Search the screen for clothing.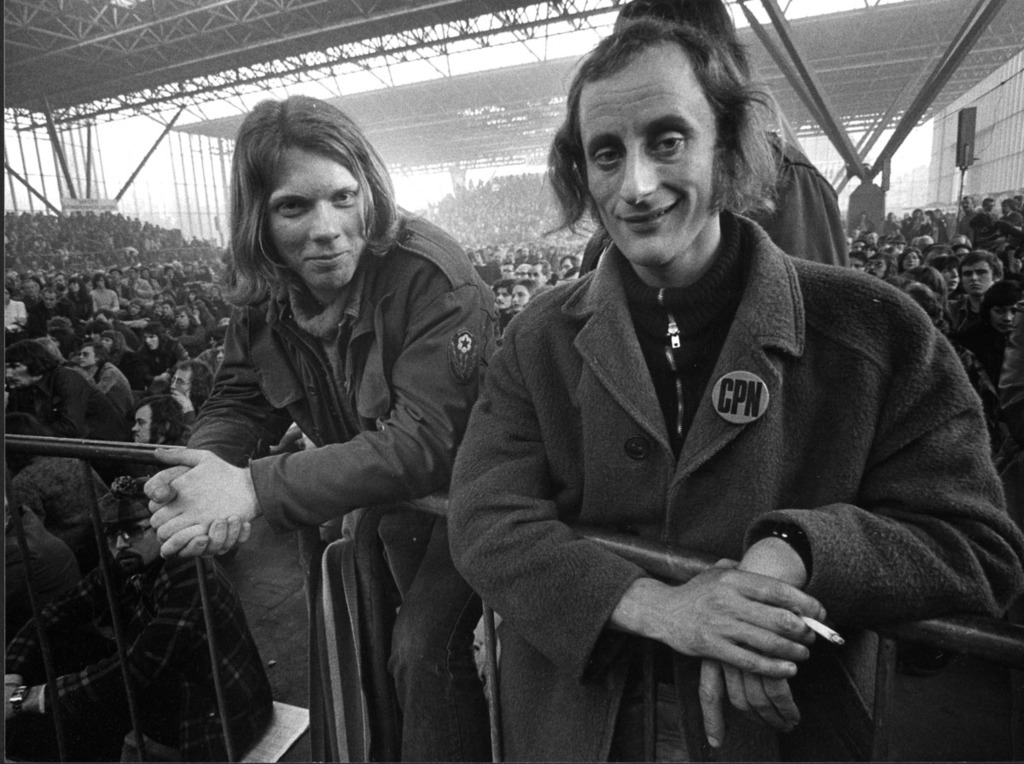
Found at crop(742, 132, 849, 265).
